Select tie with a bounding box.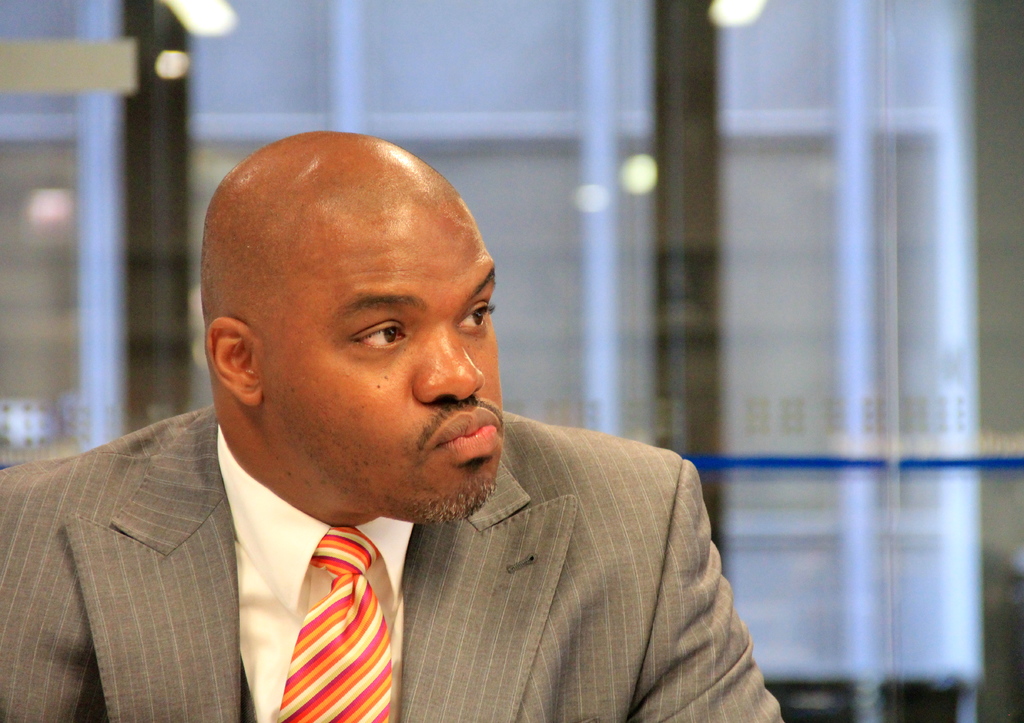
<box>277,524,401,722</box>.
